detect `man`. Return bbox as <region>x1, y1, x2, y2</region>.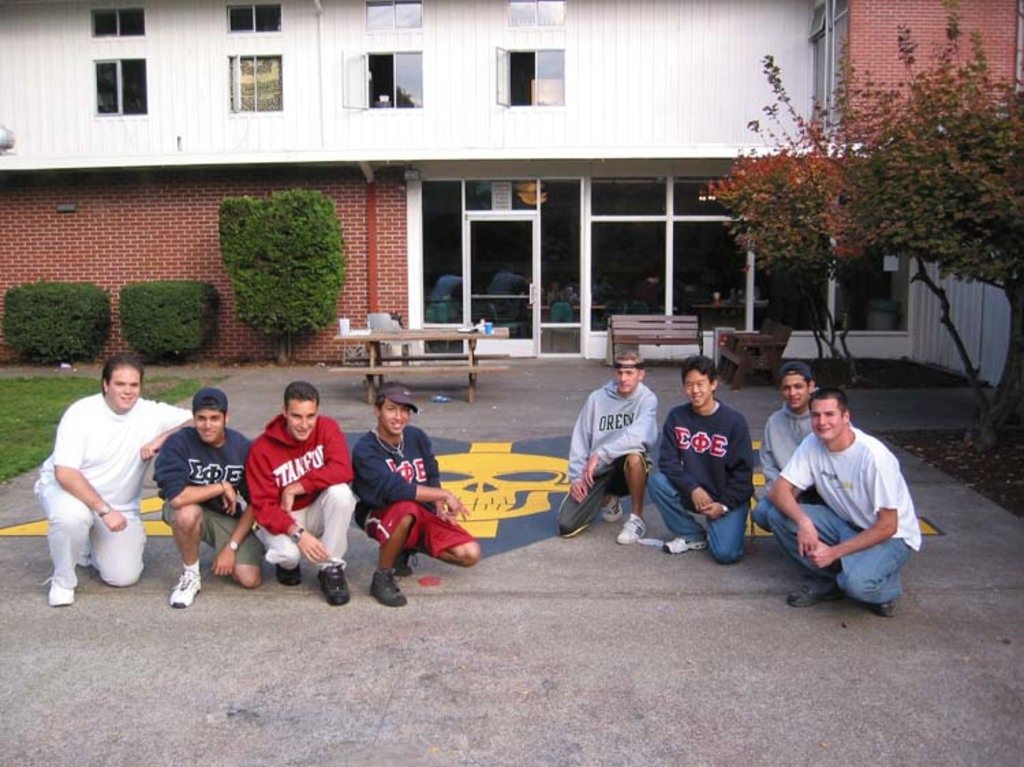
<region>35, 353, 209, 606</region>.
